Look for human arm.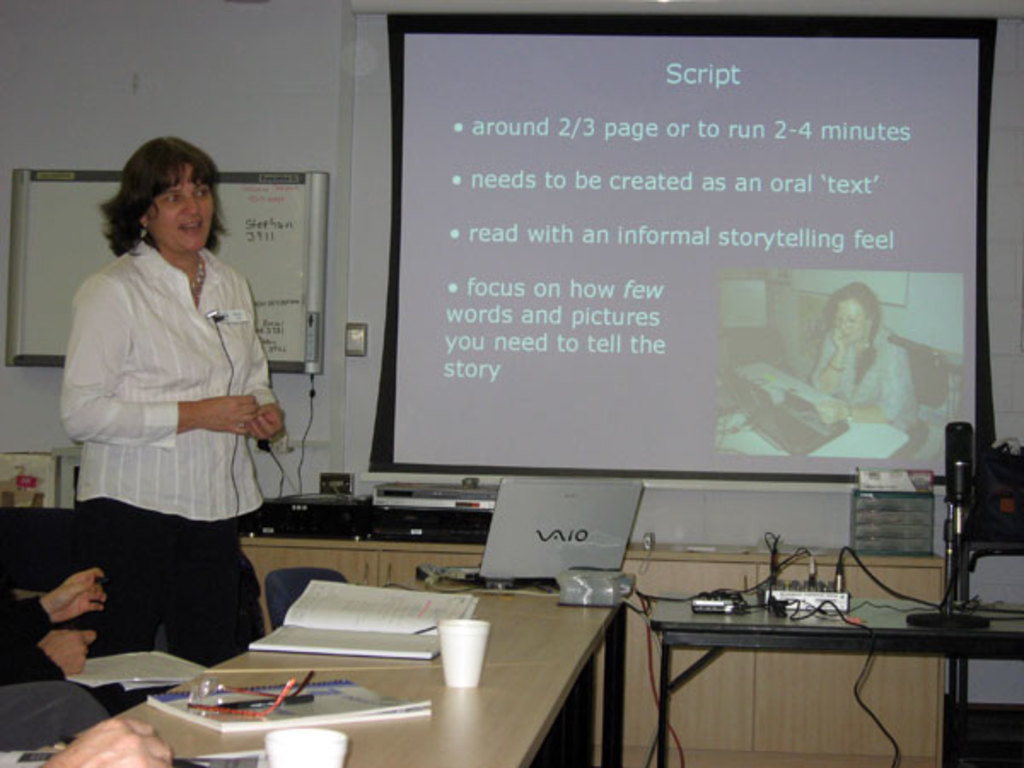
Found: x1=0 y1=563 x2=104 y2=645.
